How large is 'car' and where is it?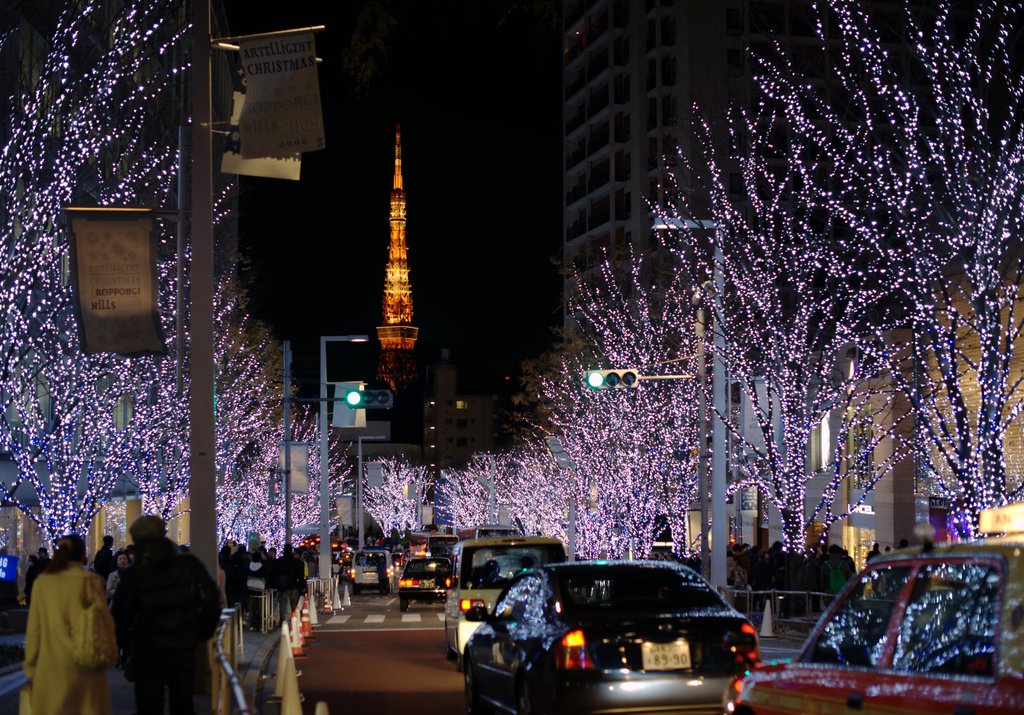
Bounding box: 444 529 566 653.
